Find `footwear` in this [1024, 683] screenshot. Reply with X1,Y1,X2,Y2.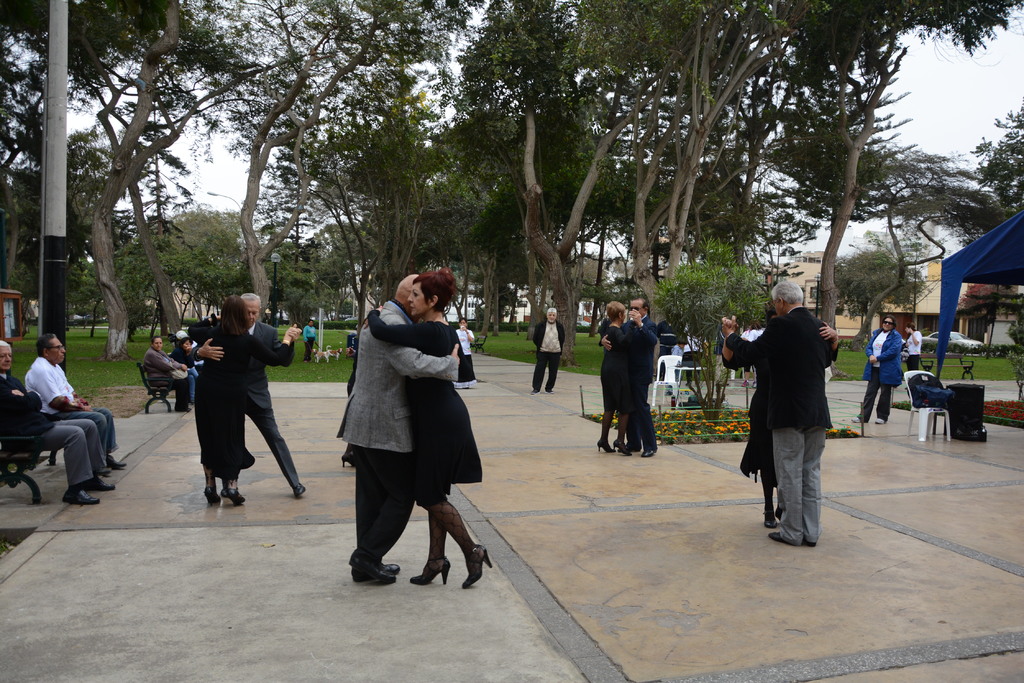
353,557,391,588.
